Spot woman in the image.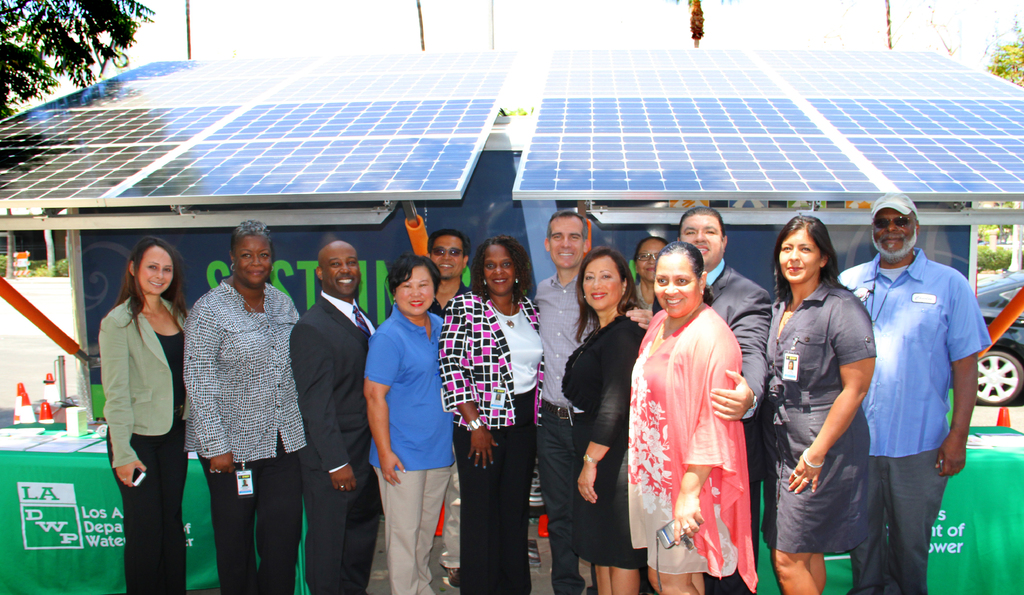
woman found at region(435, 232, 547, 594).
